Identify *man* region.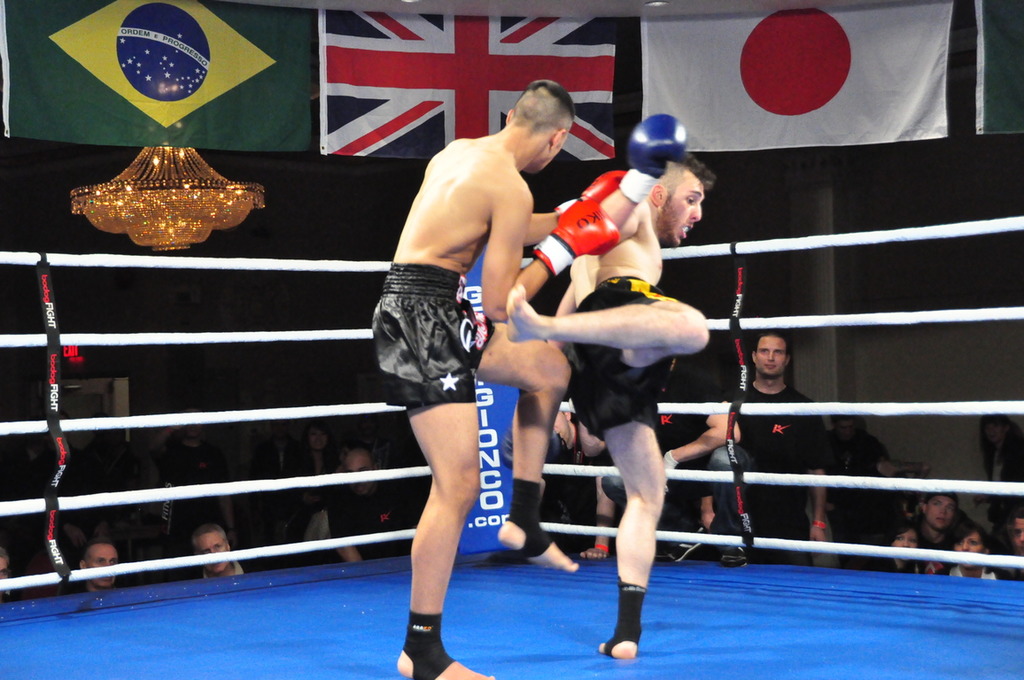
Region: detection(500, 139, 706, 653).
